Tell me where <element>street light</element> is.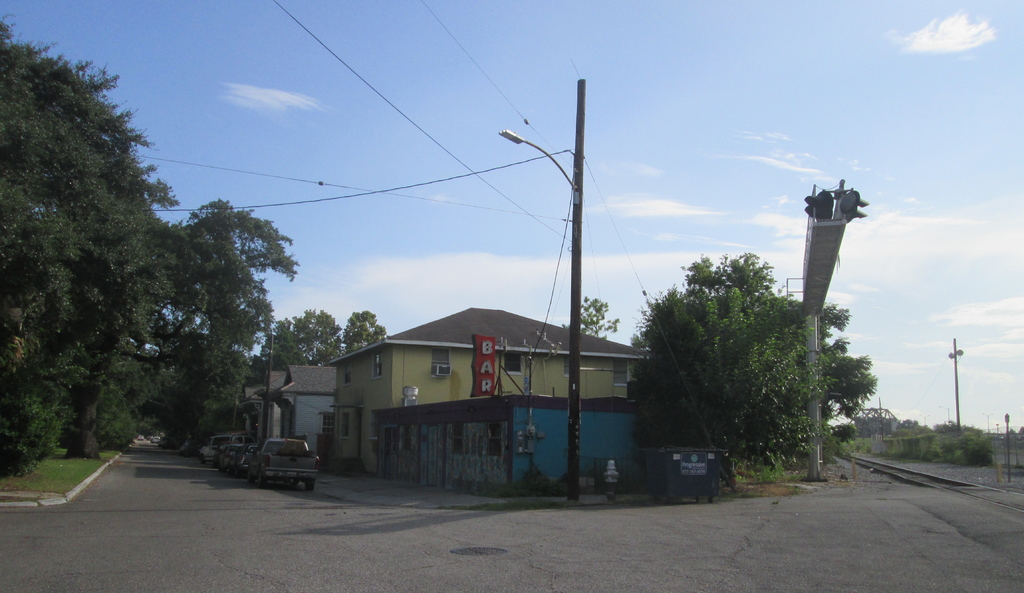
<element>street light</element> is at region(499, 67, 584, 503).
